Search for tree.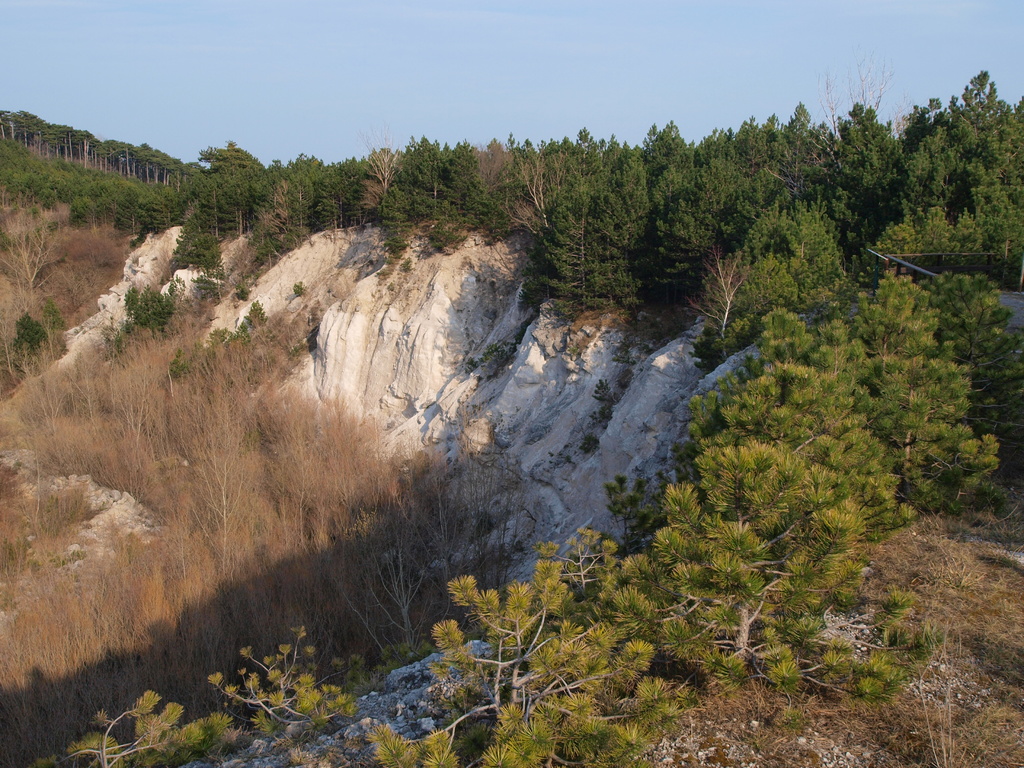
Found at BBox(689, 113, 768, 303).
